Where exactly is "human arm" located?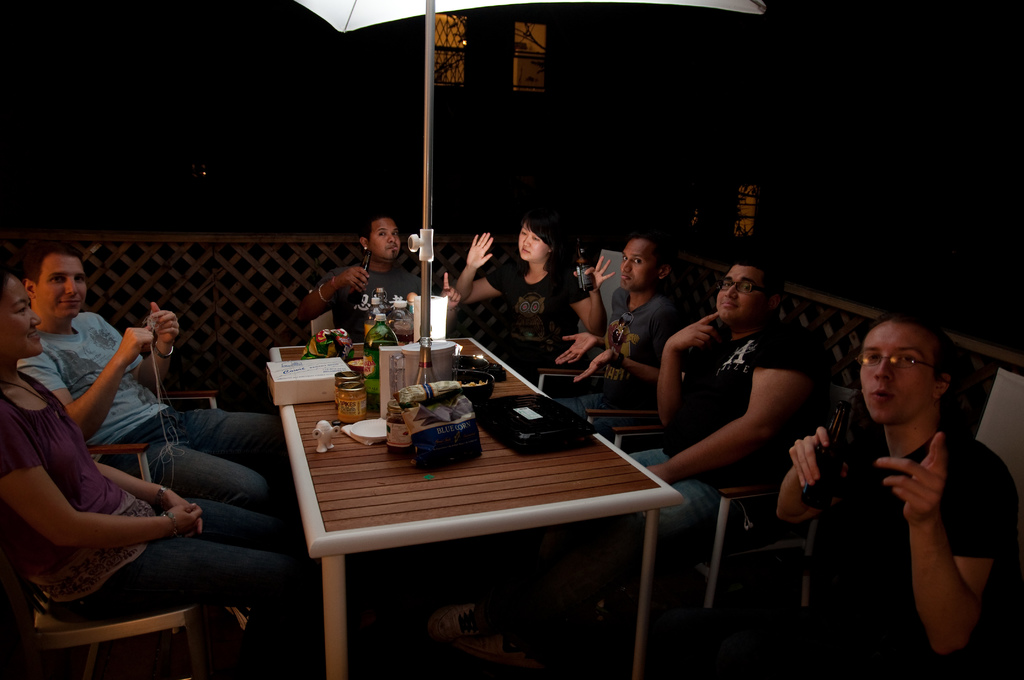
Its bounding box is BBox(439, 271, 460, 325).
